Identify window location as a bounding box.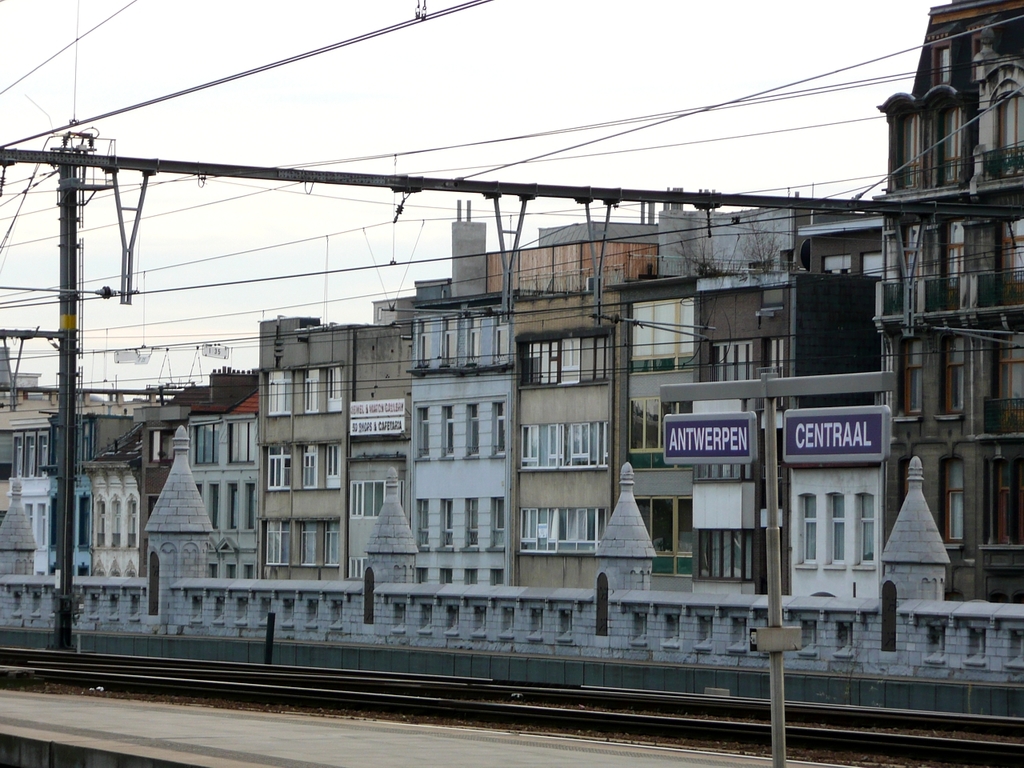
box=[406, 562, 506, 620].
